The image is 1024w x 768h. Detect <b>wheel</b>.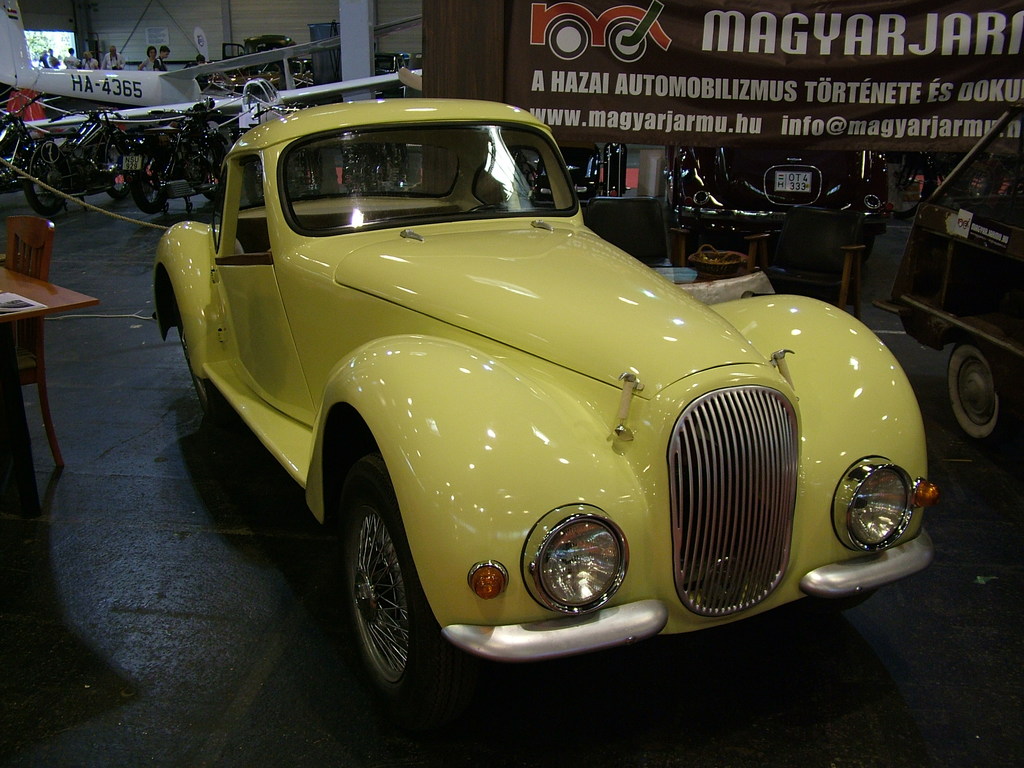
Detection: <box>950,345,1020,443</box>.
